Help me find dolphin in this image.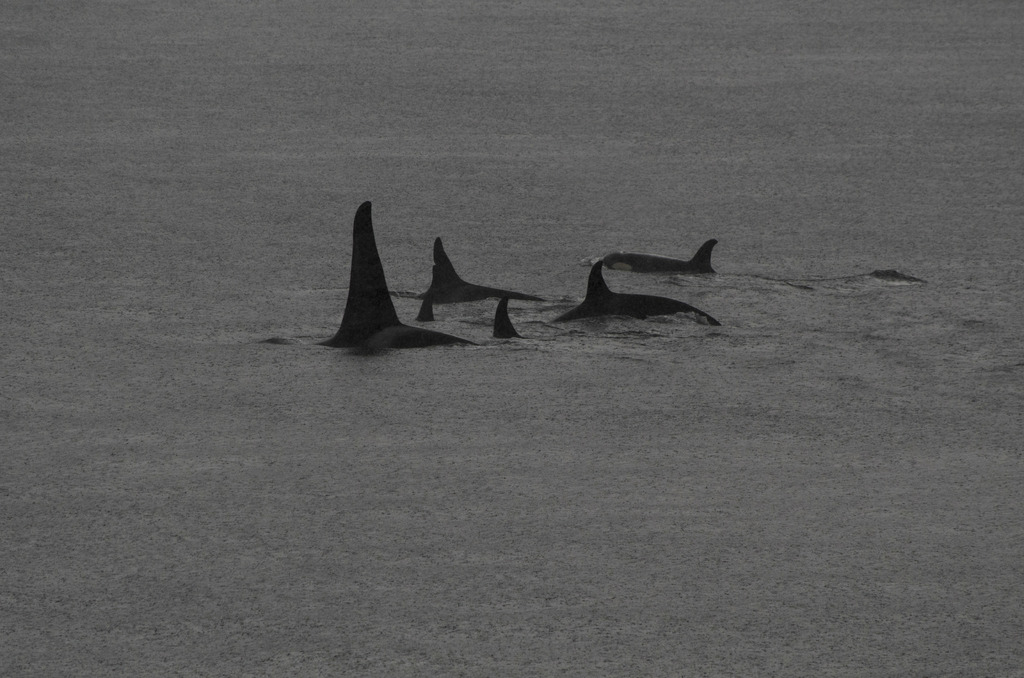
Found it: (490,297,528,341).
